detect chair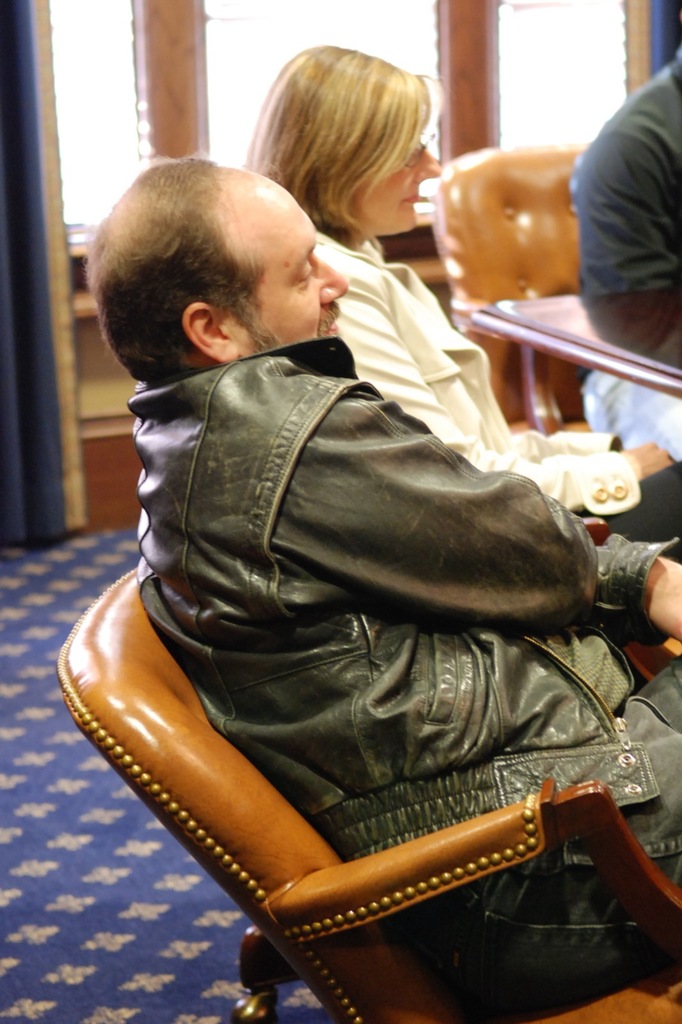
421 141 597 436
